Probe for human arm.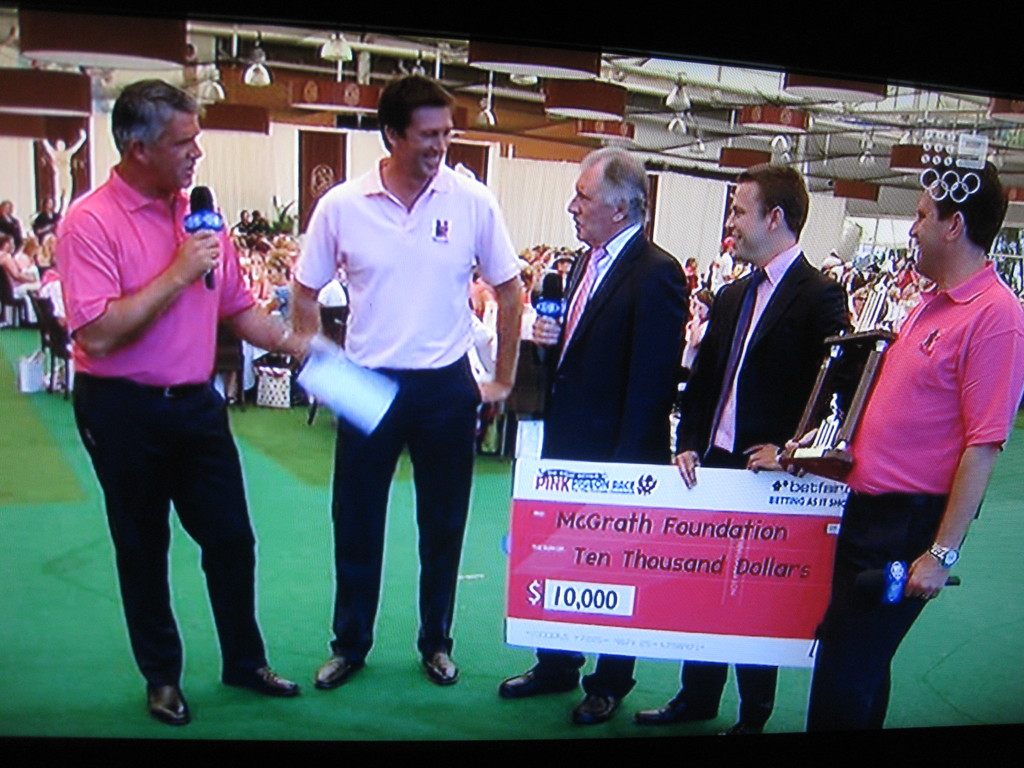
Probe result: 474 198 521 403.
